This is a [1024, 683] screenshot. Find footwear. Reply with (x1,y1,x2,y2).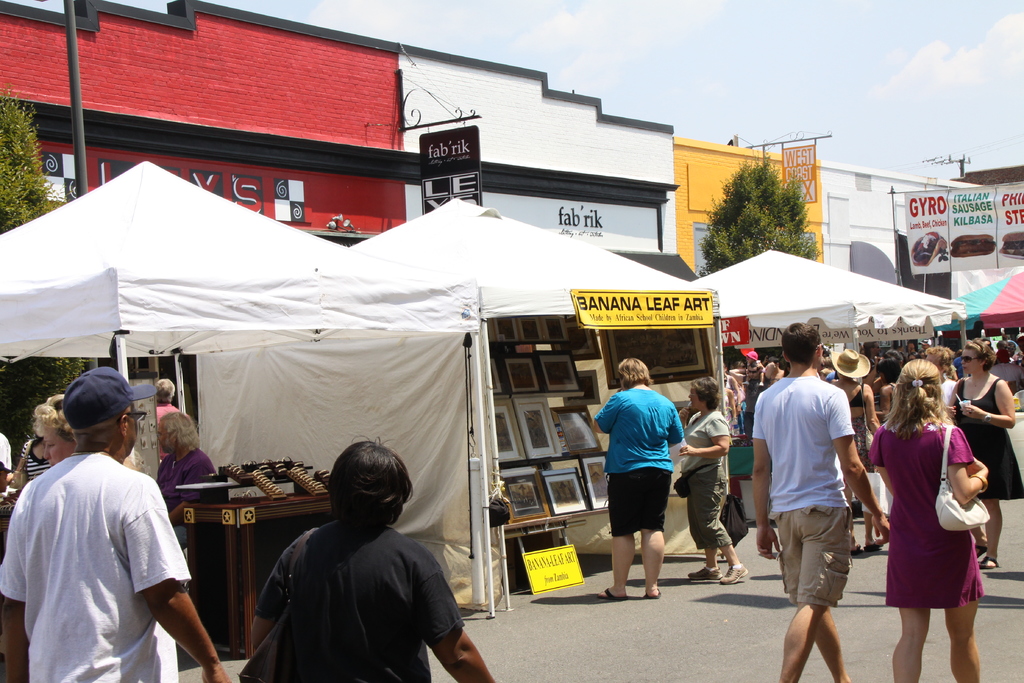
(975,538,993,553).
